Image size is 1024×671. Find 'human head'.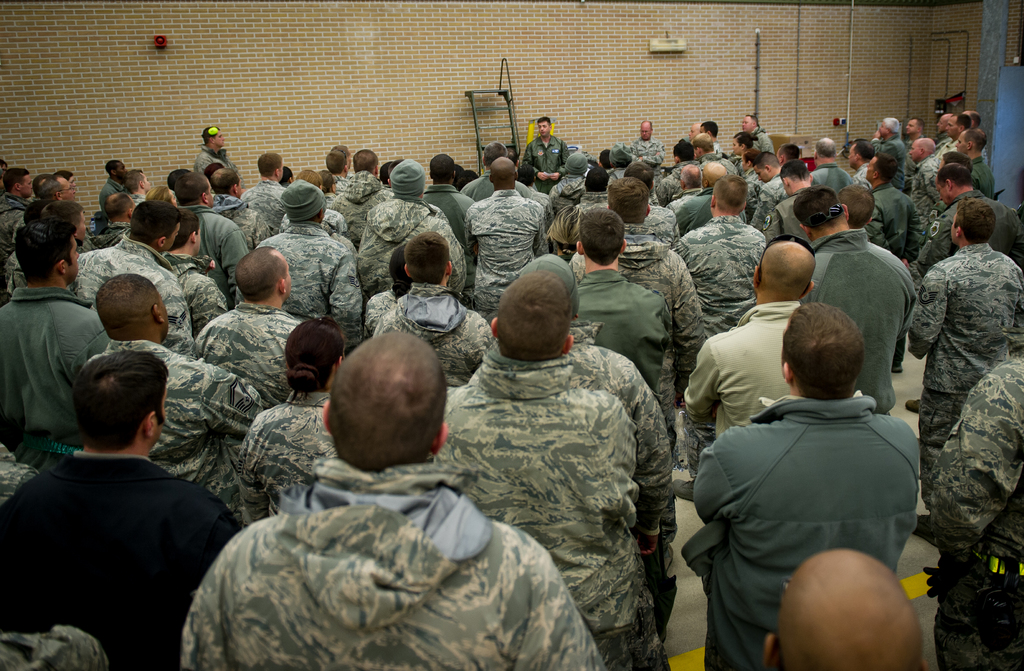
<bbox>606, 177, 651, 225</bbox>.
